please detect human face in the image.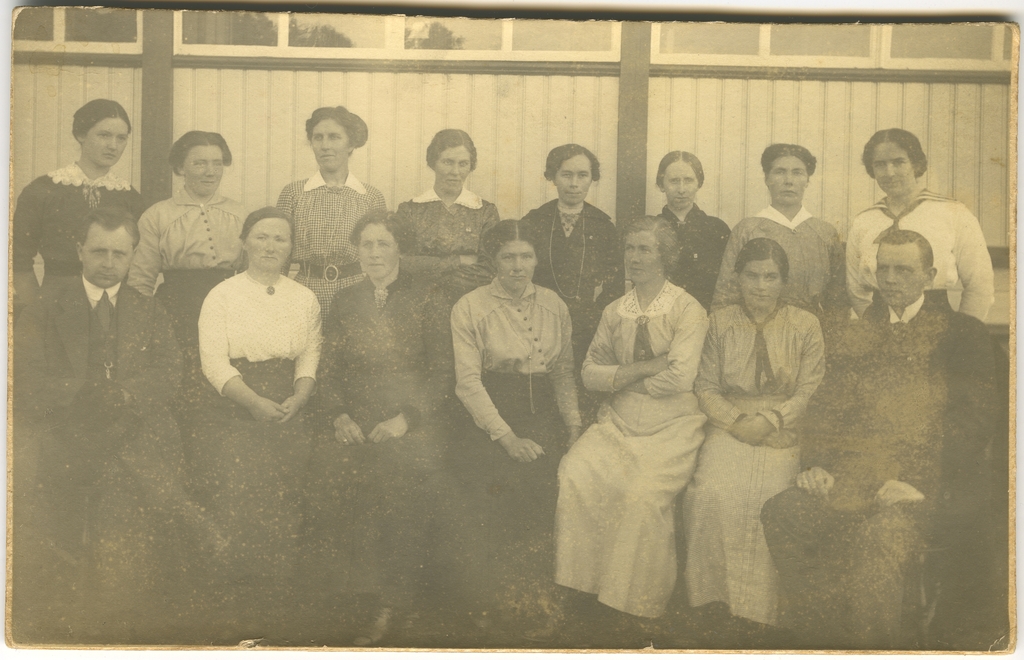
<box>868,142,918,197</box>.
